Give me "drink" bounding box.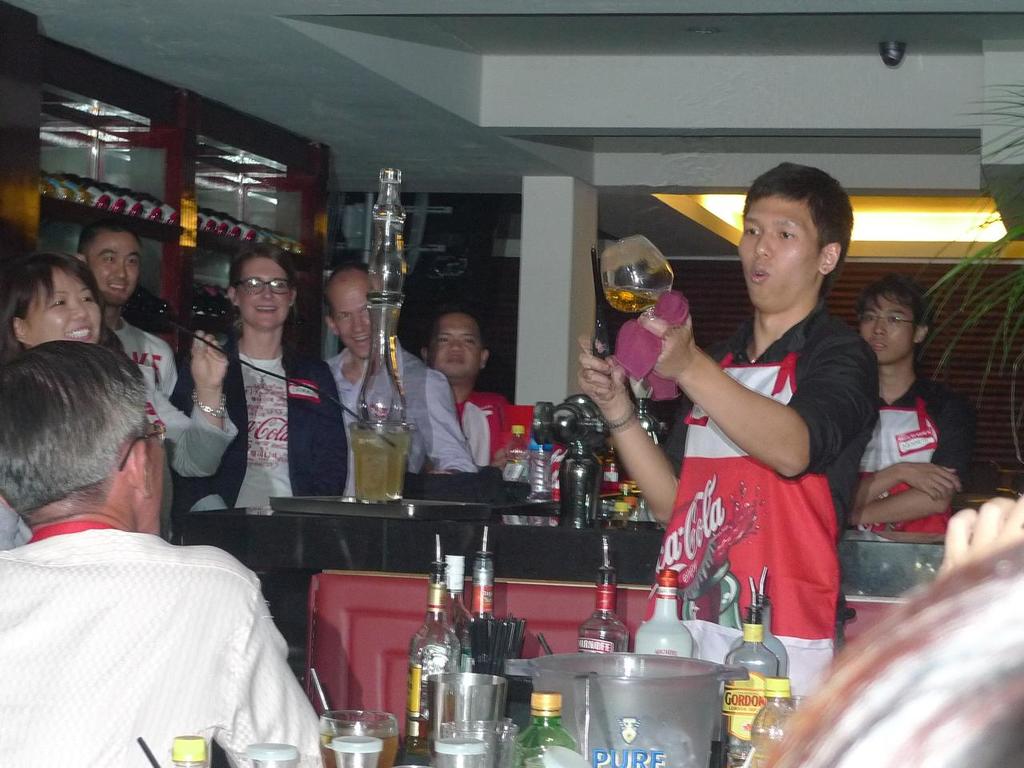
box=[352, 435, 408, 503].
